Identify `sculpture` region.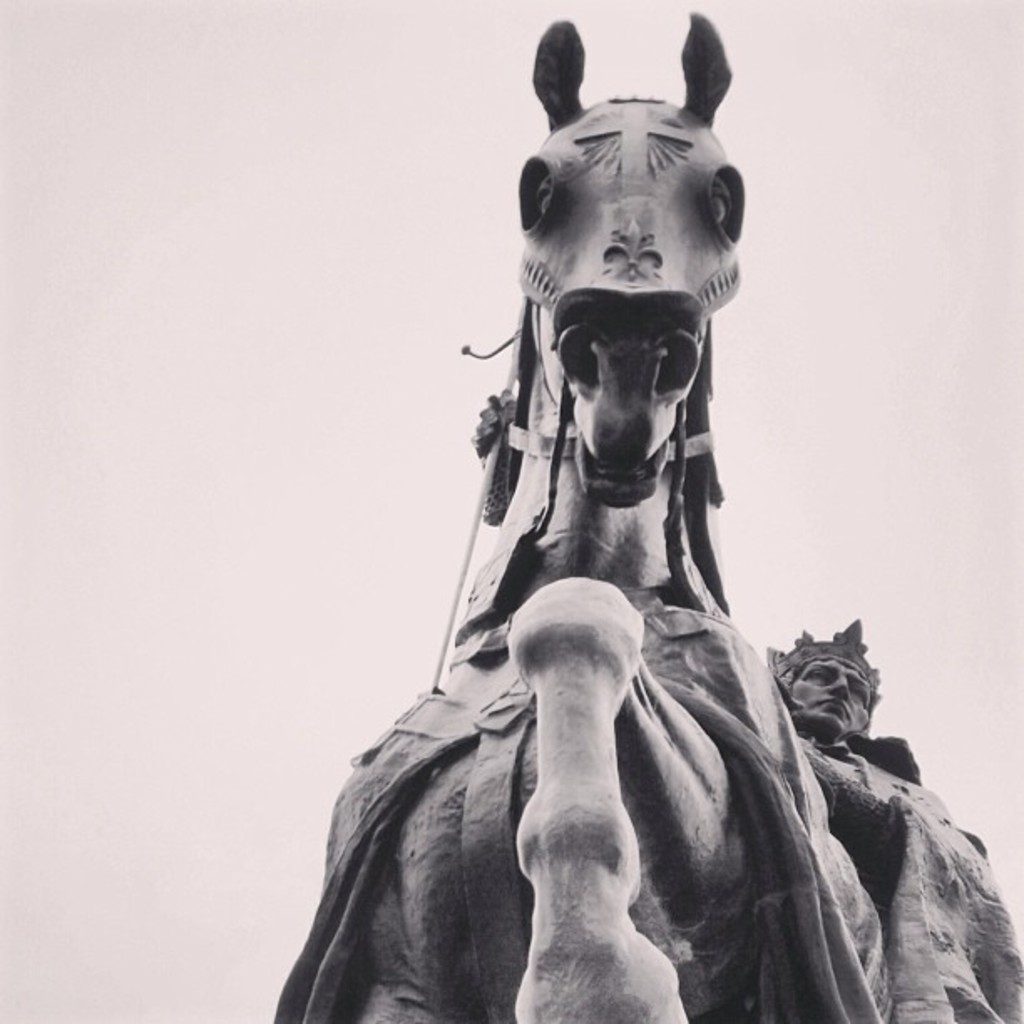
Region: <box>301,38,912,1004</box>.
